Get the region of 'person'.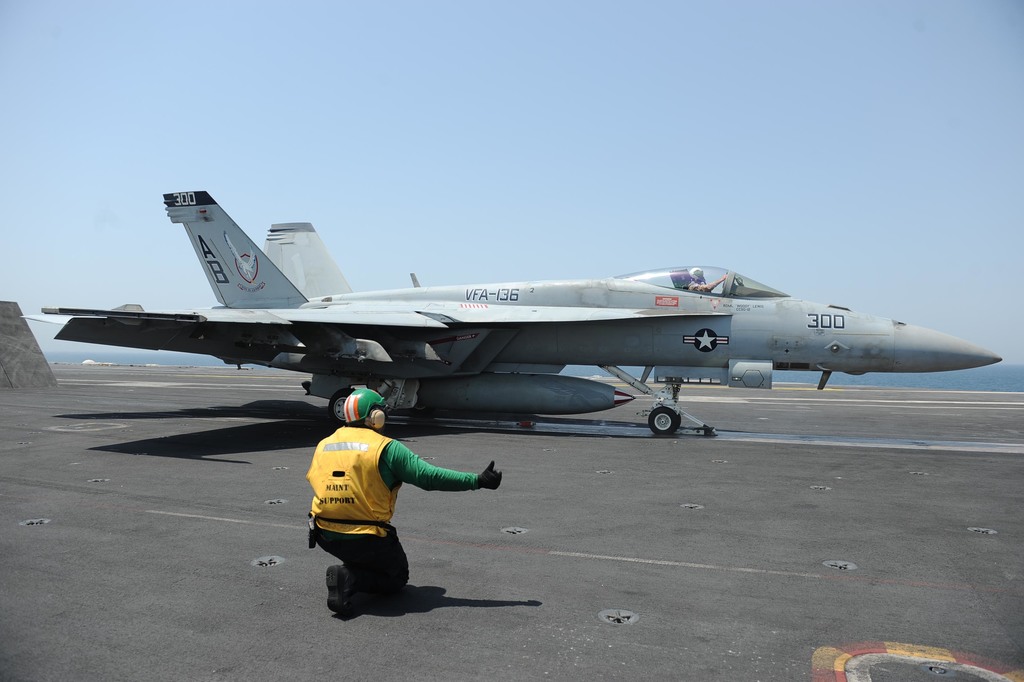
[left=295, top=388, right=485, bottom=619].
